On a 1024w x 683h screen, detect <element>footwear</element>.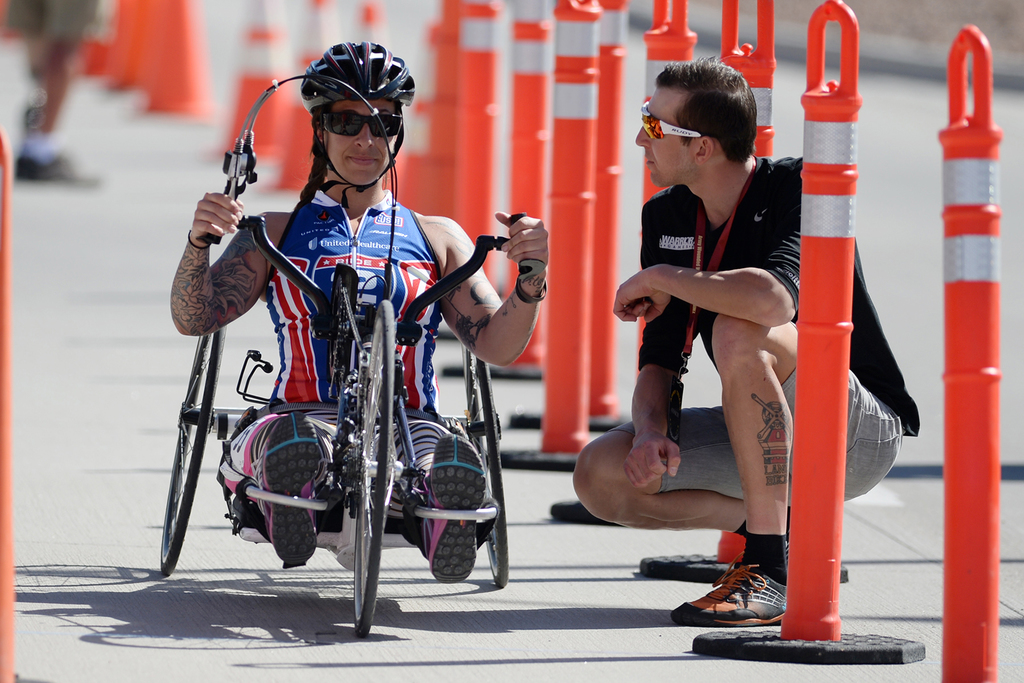
l=257, t=411, r=321, b=572.
